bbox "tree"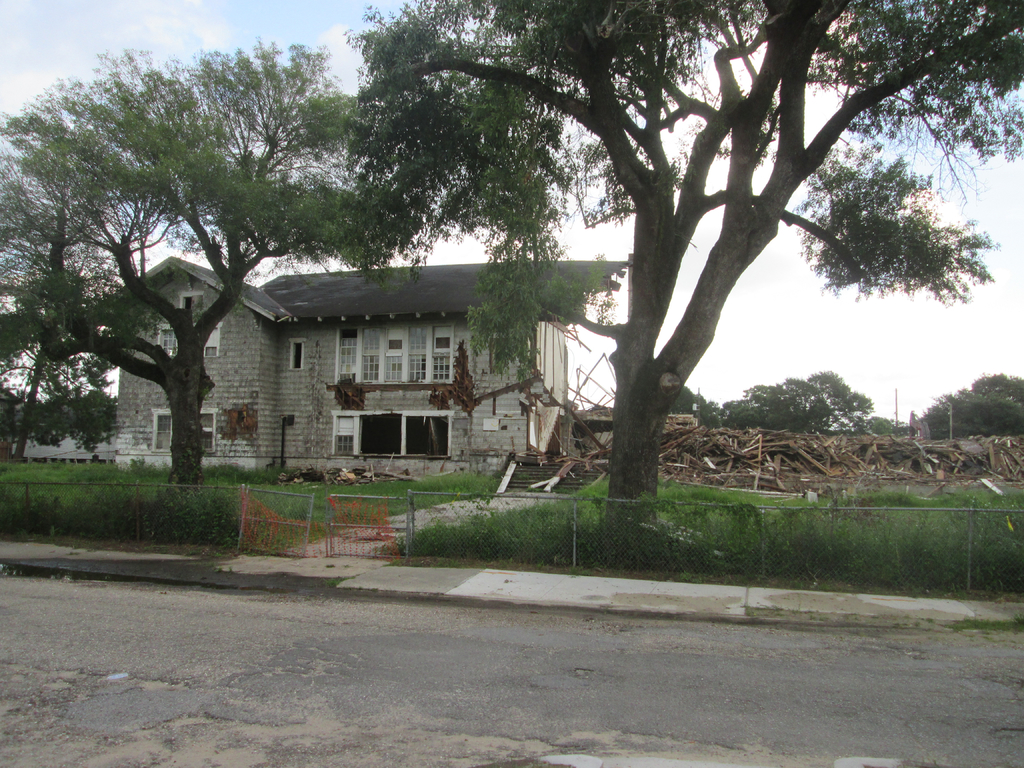
(0,273,136,461)
